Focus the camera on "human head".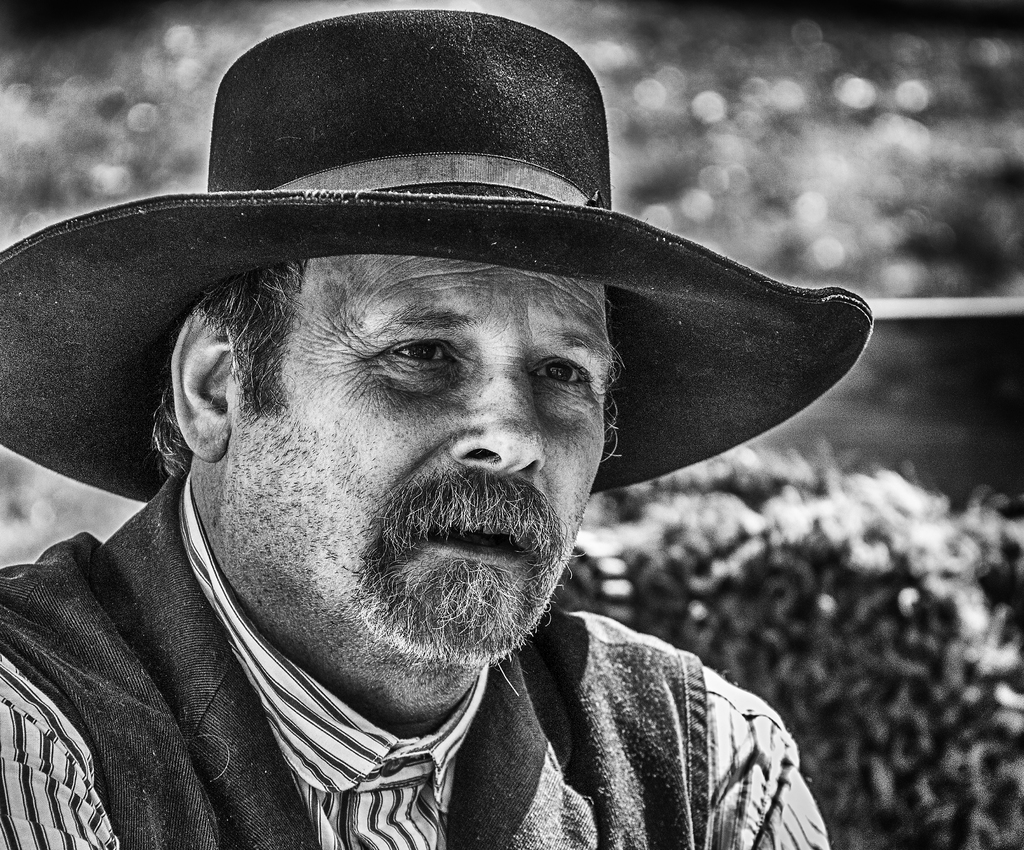
Focus region: [left=152, top=194, right=671, bottom=680].
